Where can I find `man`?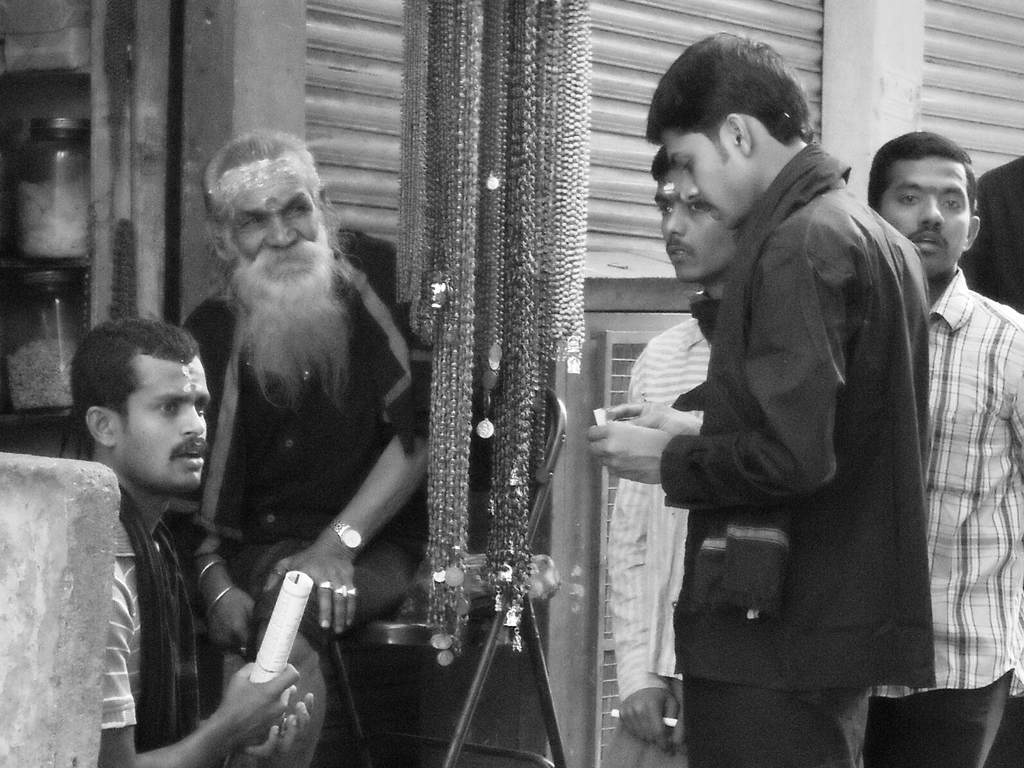
You can find it at select_region(72, 314, 320, 767).
